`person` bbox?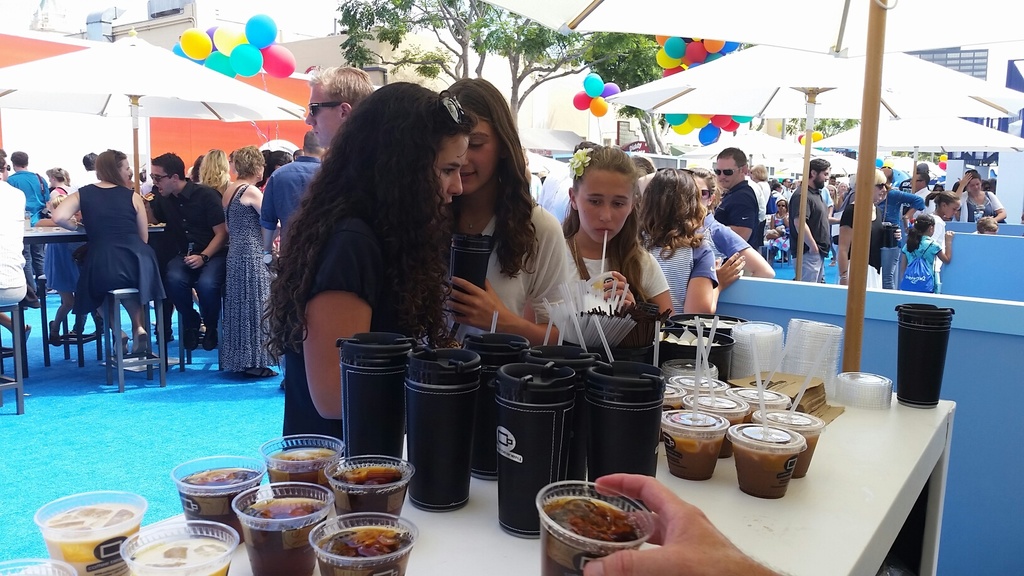
[left=257, top=81, right=479, bottom=458]
